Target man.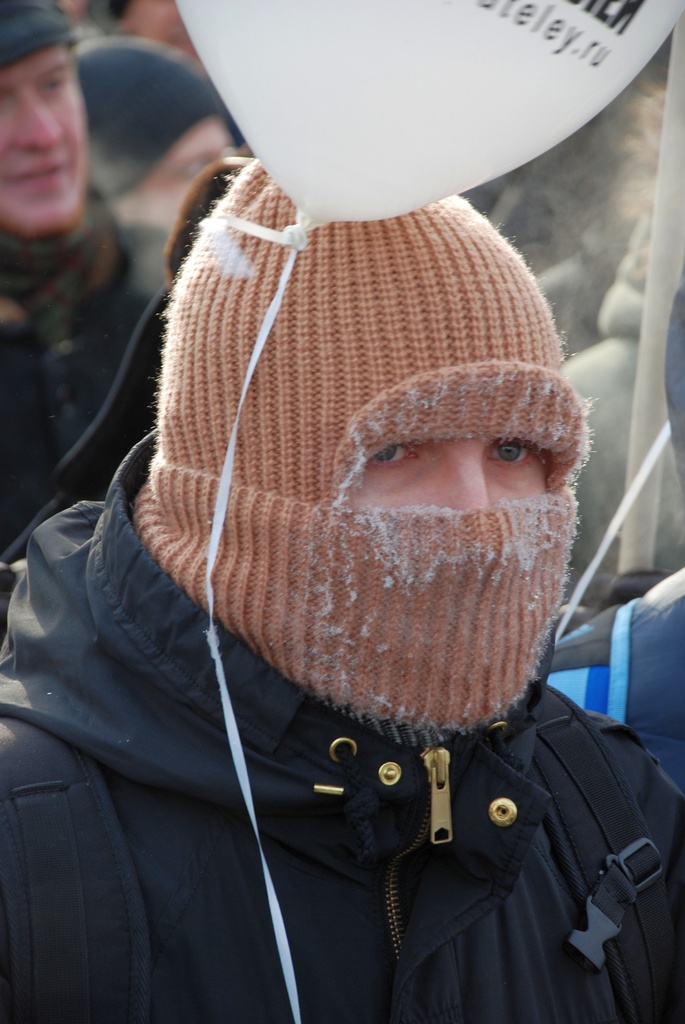
Target region: {"x1": 0, "y1": 0, "x2": 174, "y2": 637}.
